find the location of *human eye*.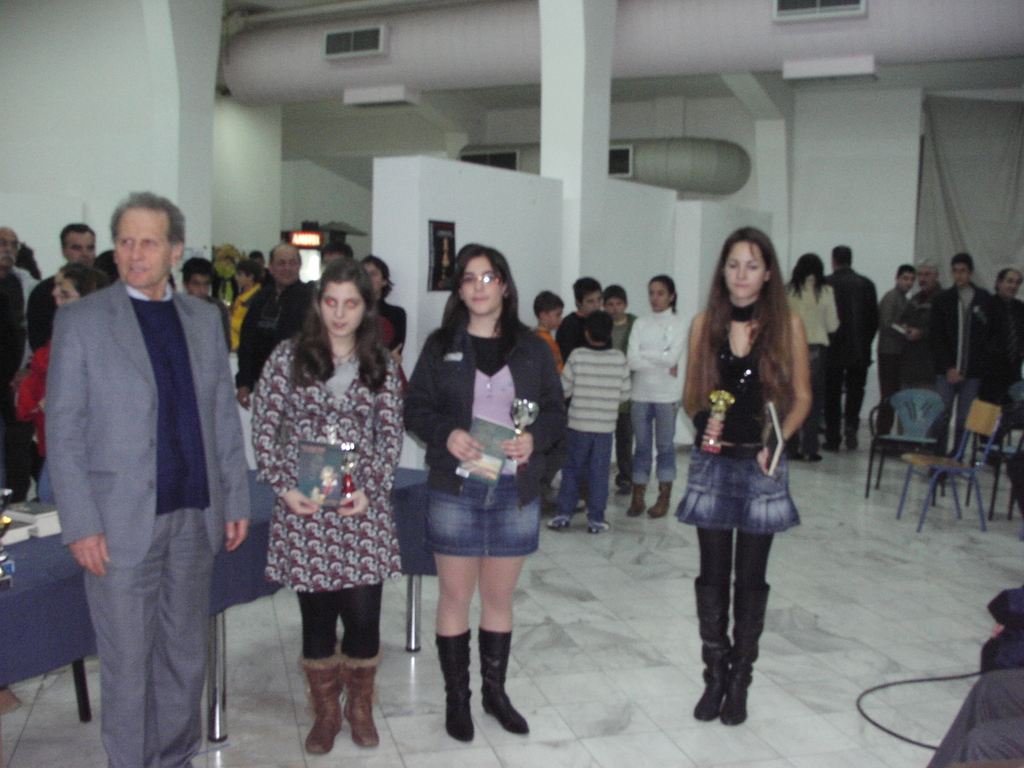
Location: l=463, t=275, r=474, b=284.
